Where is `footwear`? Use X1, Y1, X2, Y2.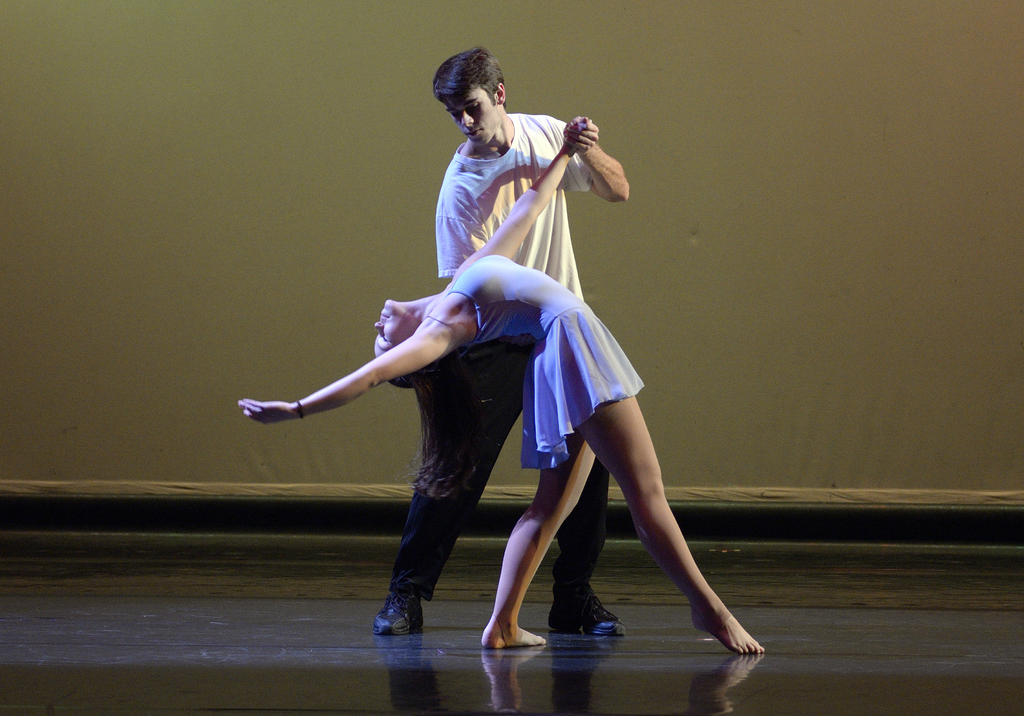
544, 583, 621, 640.
